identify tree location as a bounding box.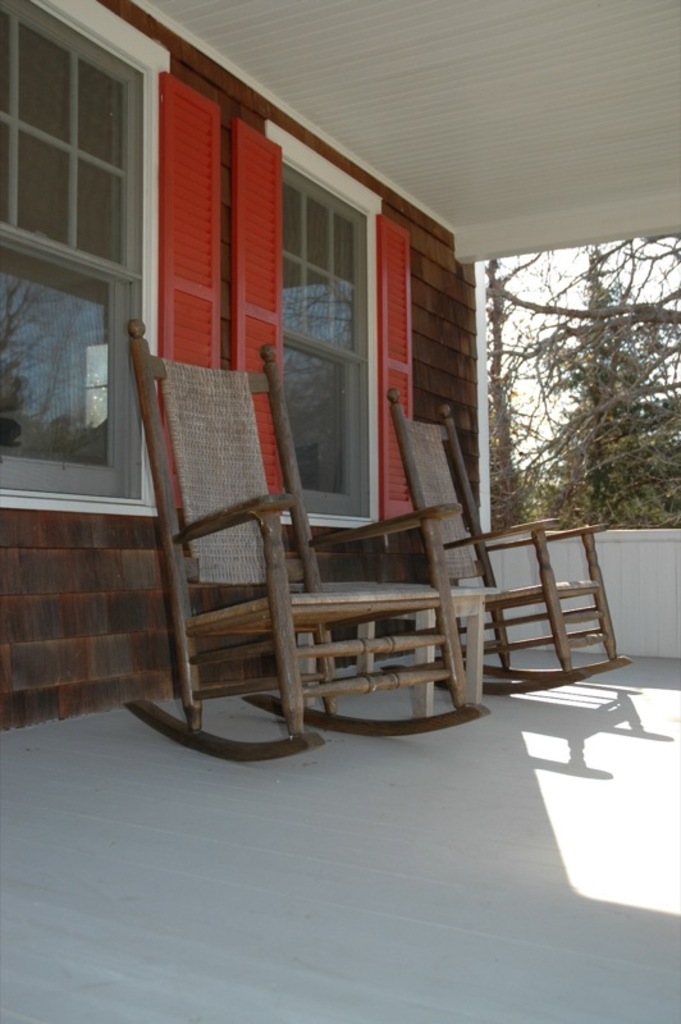
[x1=570, y1=238, x2=680, y2=530].
